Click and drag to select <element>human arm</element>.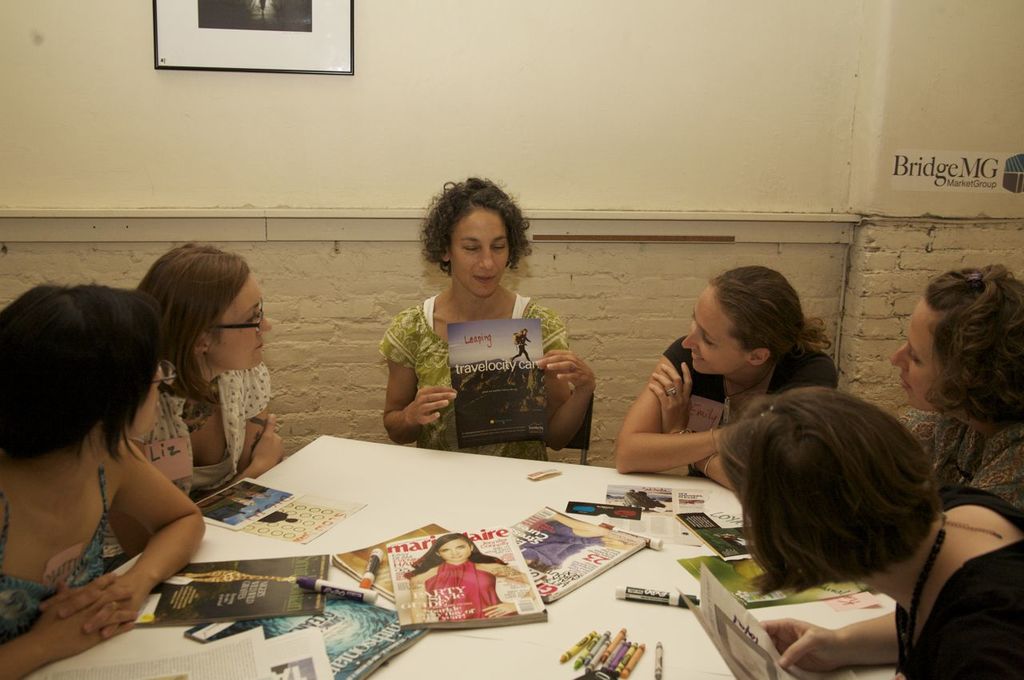
Selection: (238, 410, 287, 482).
